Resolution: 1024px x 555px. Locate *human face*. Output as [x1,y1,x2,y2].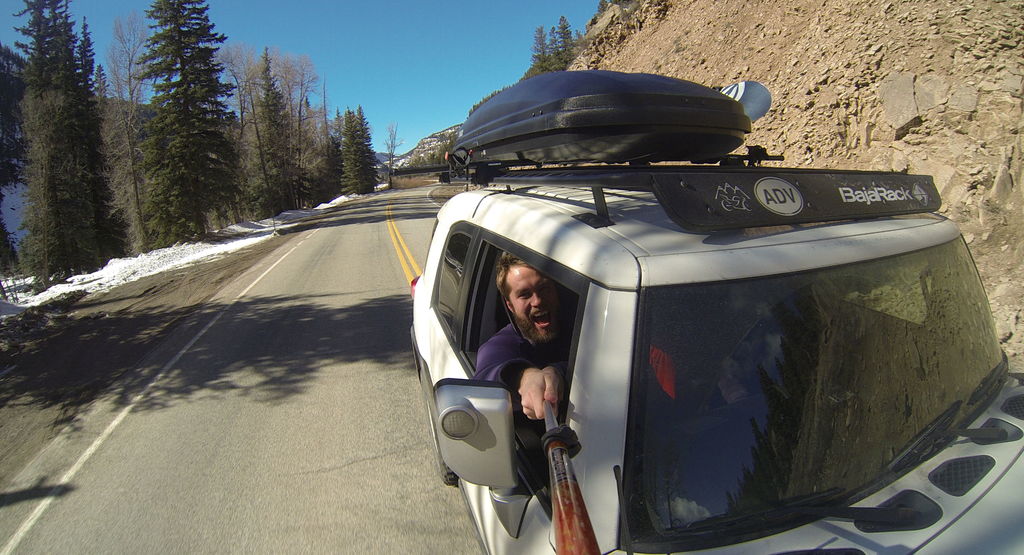
[500,266,561,356].
